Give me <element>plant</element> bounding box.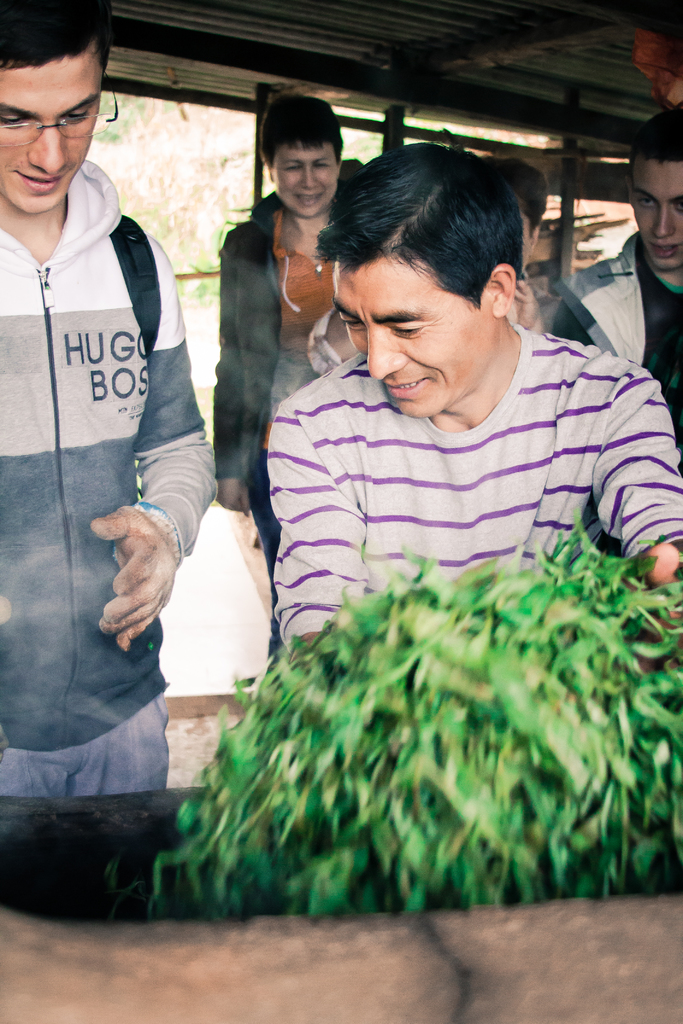
BBox(143, 595, 595, 915).
